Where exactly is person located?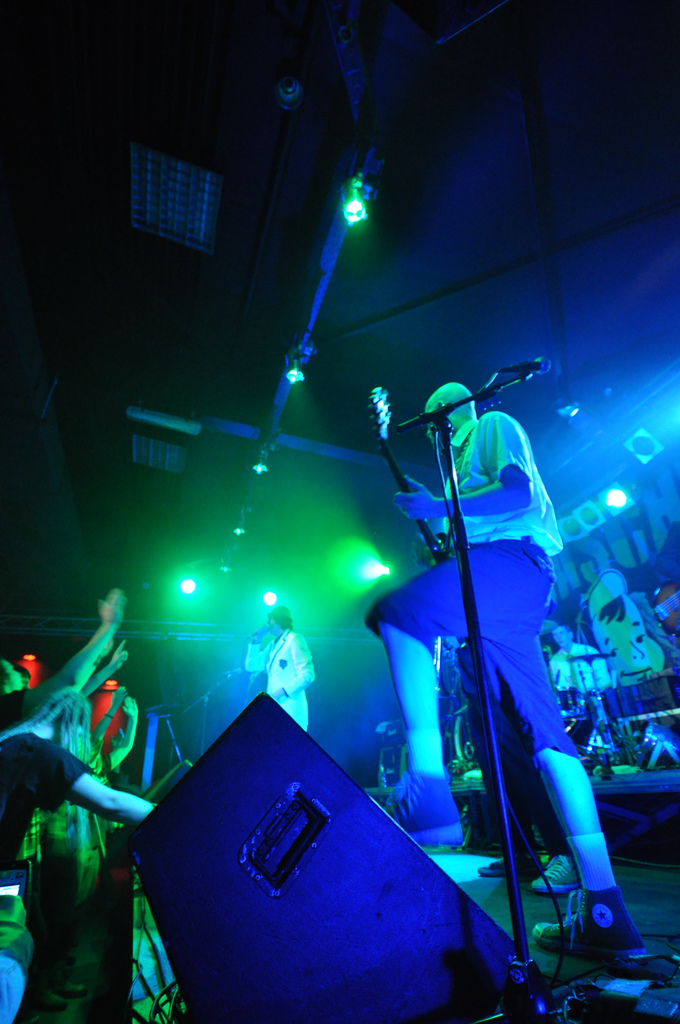
Its bounding box is 0, 671, 154, 1023.
